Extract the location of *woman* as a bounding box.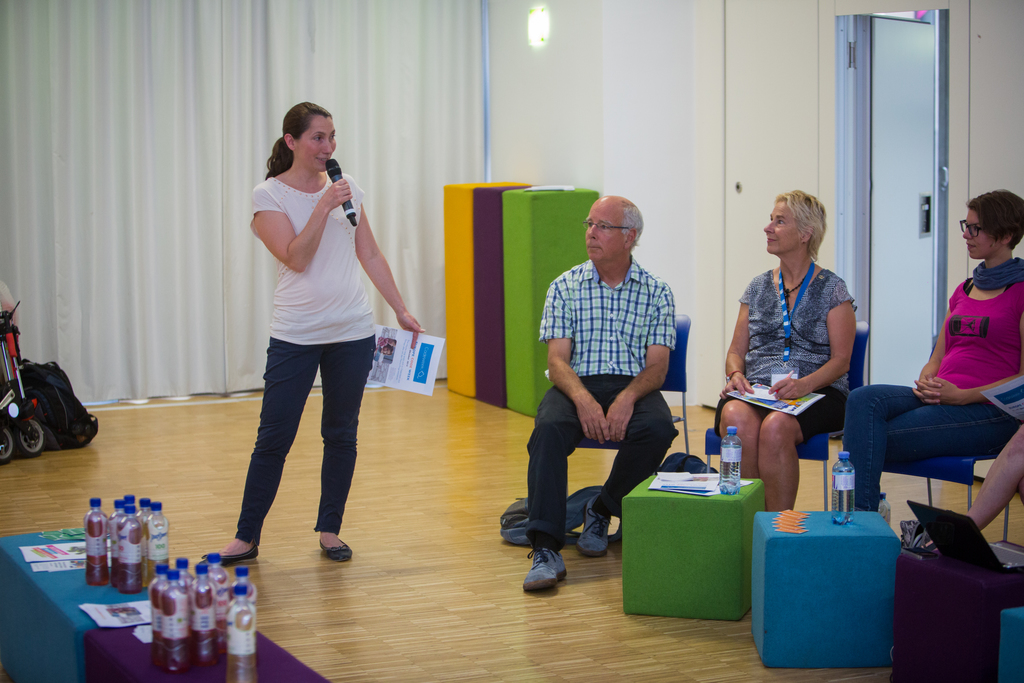
(x1=730, y1=185, x2=869, y2=529).
